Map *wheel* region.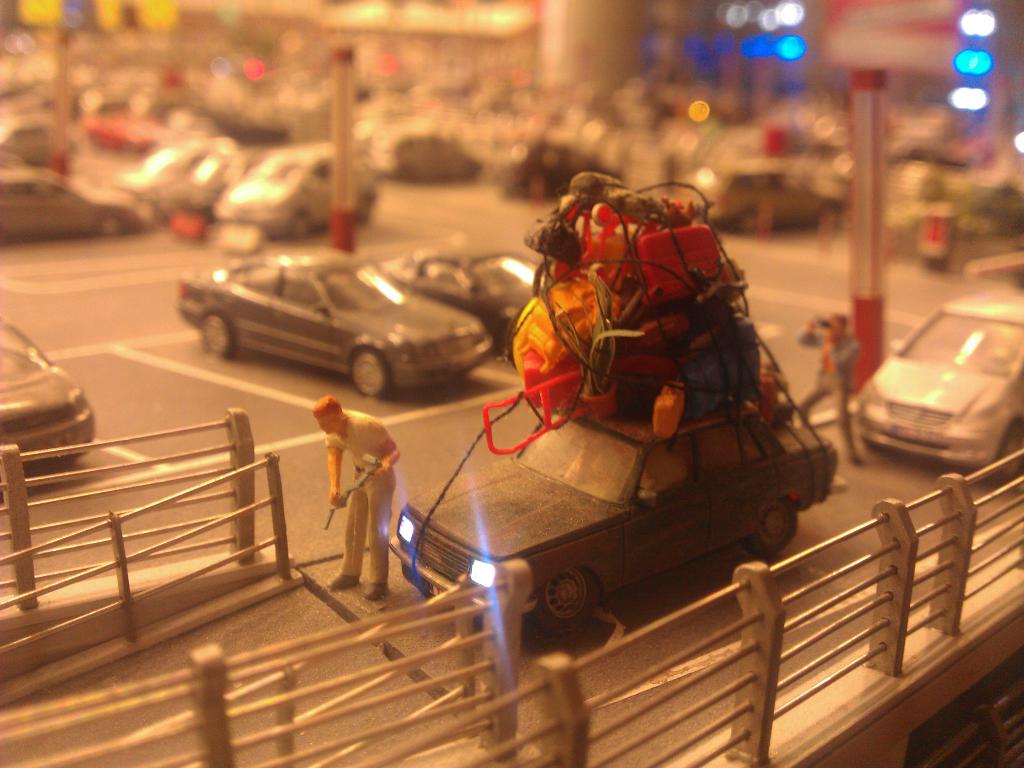
Mapped to (289,212,312,241).
